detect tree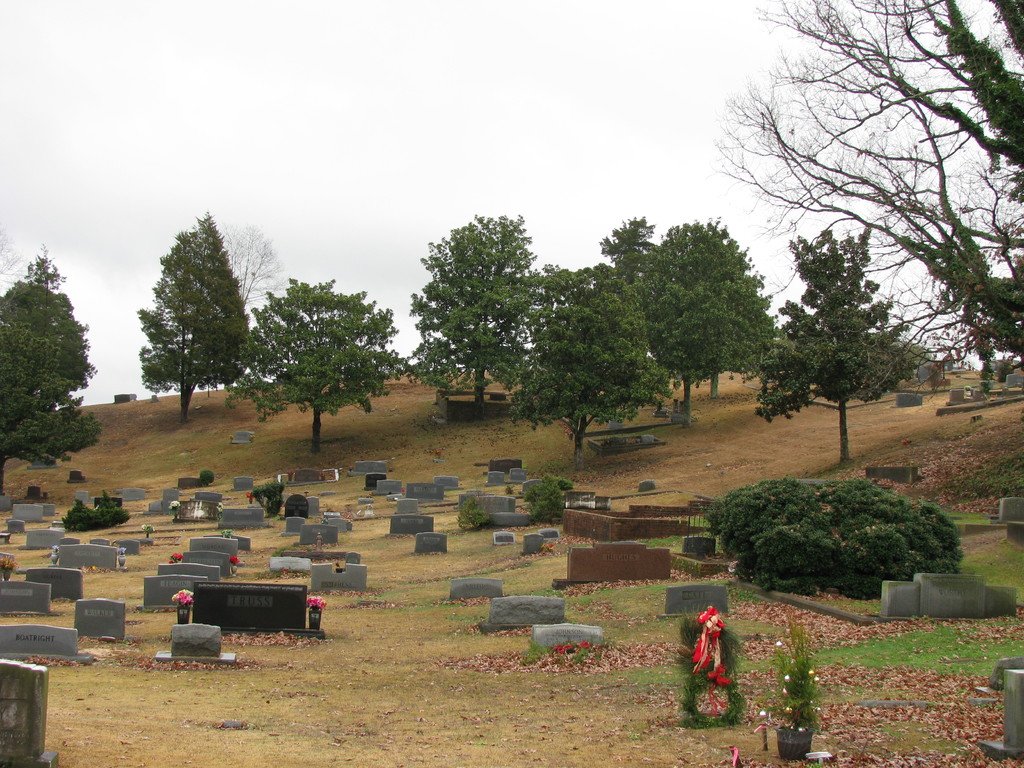
bbox=[403, 214, 548, 419]
